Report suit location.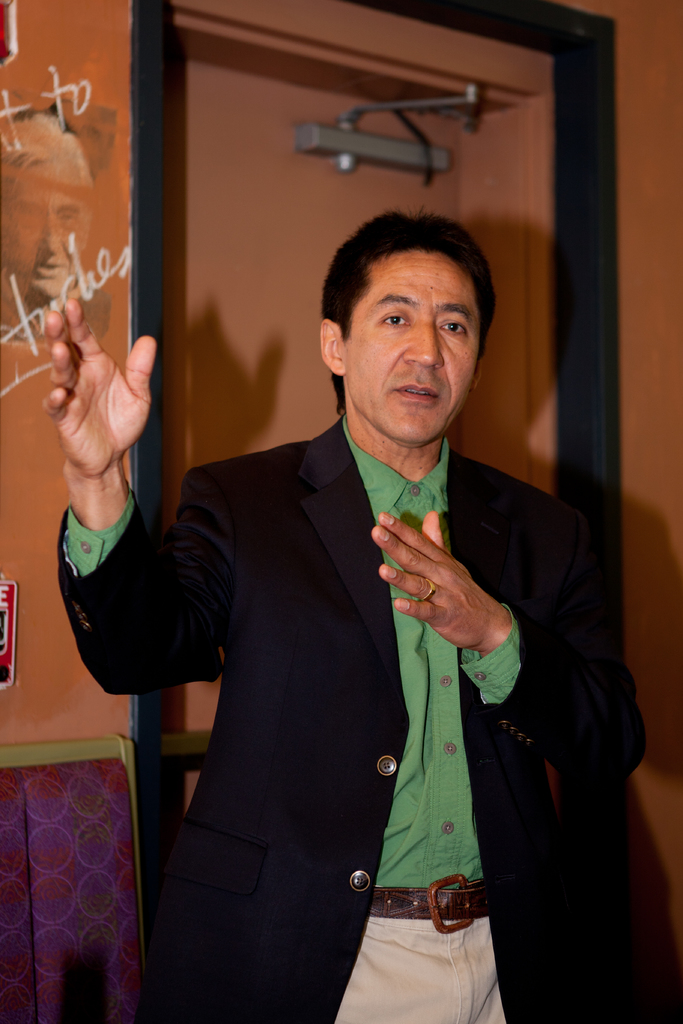
Report: region(158, 404, 582, 1005).
